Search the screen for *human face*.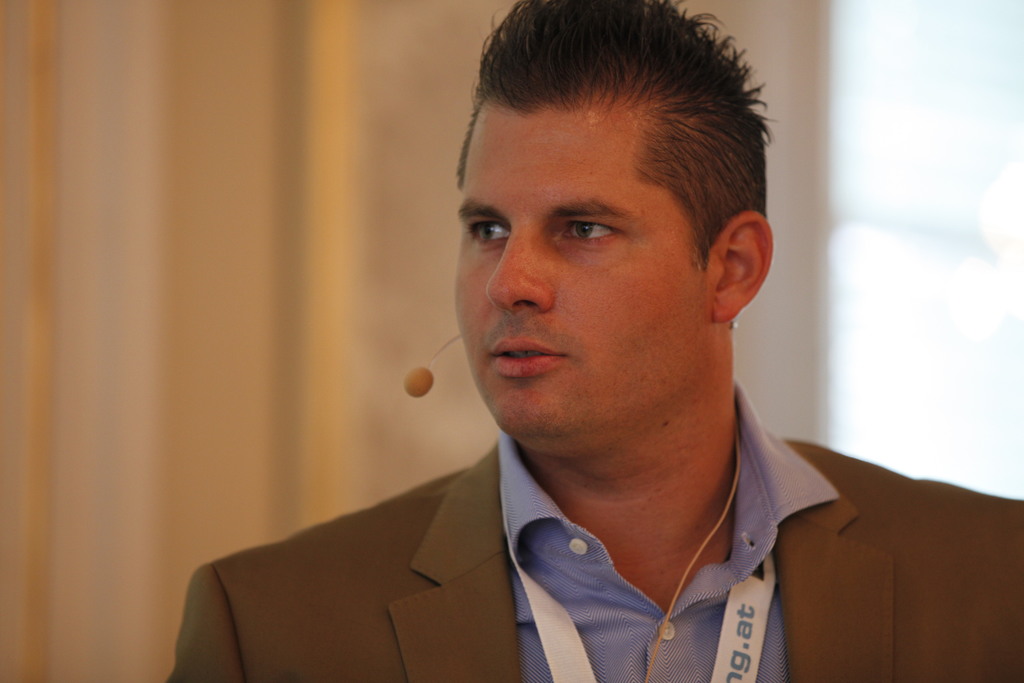
Found at bbox(454, 110, 719, 431).
